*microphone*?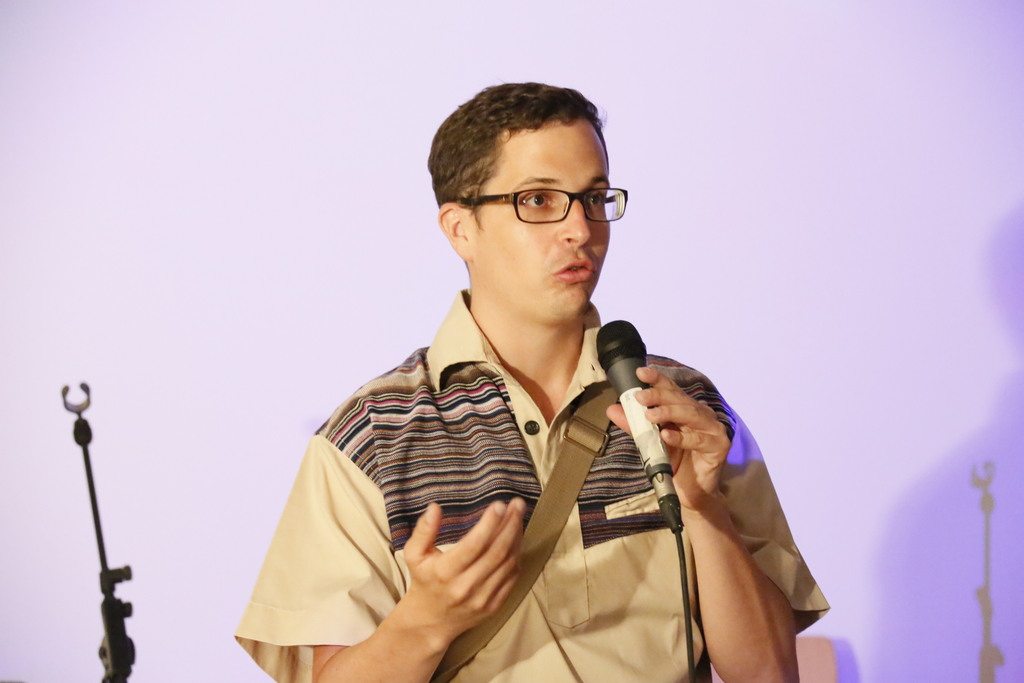
l=600, t=316, r=680, b=531
